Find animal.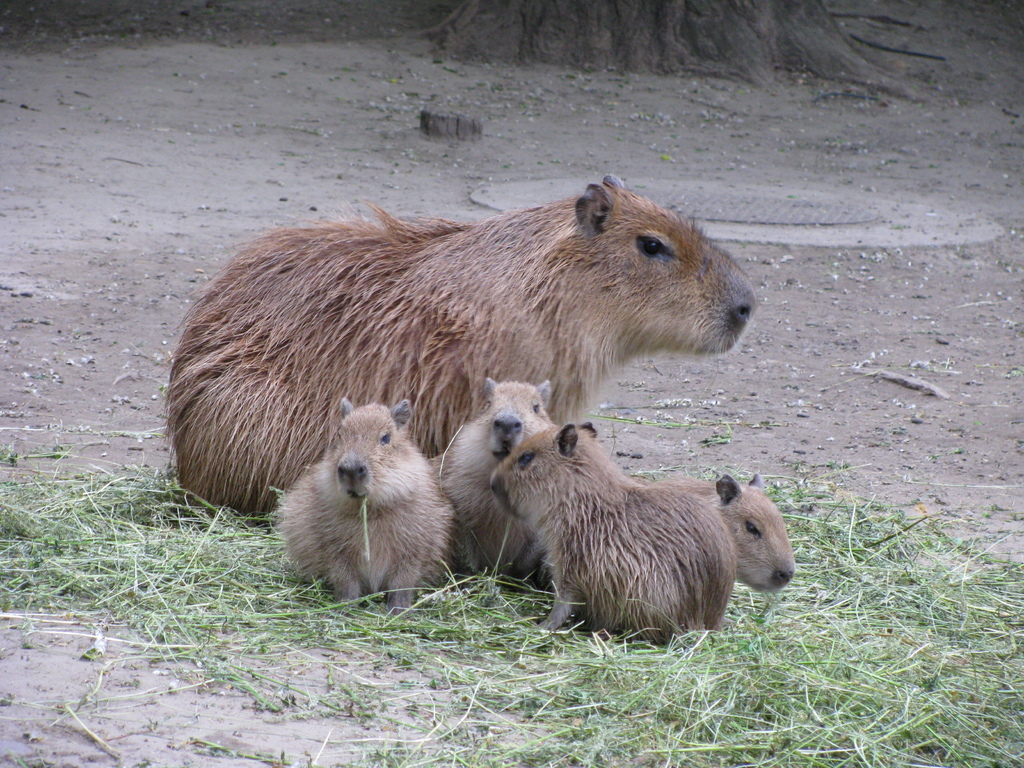
(487,425,737,641).
